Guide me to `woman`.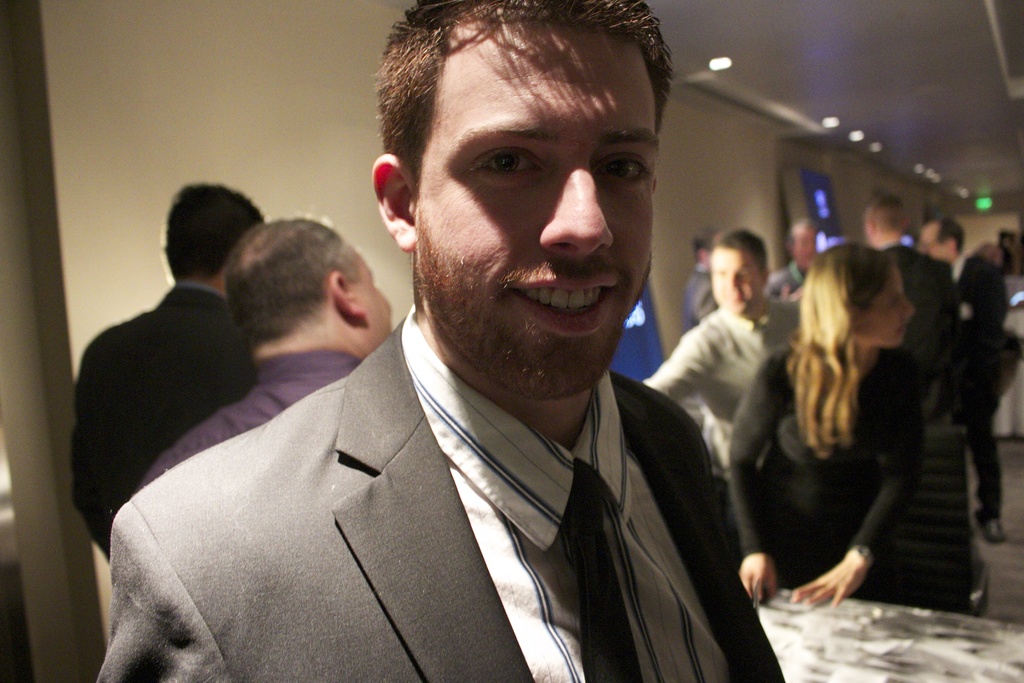
Guidance: Rect(723, 238, 986, 609).
